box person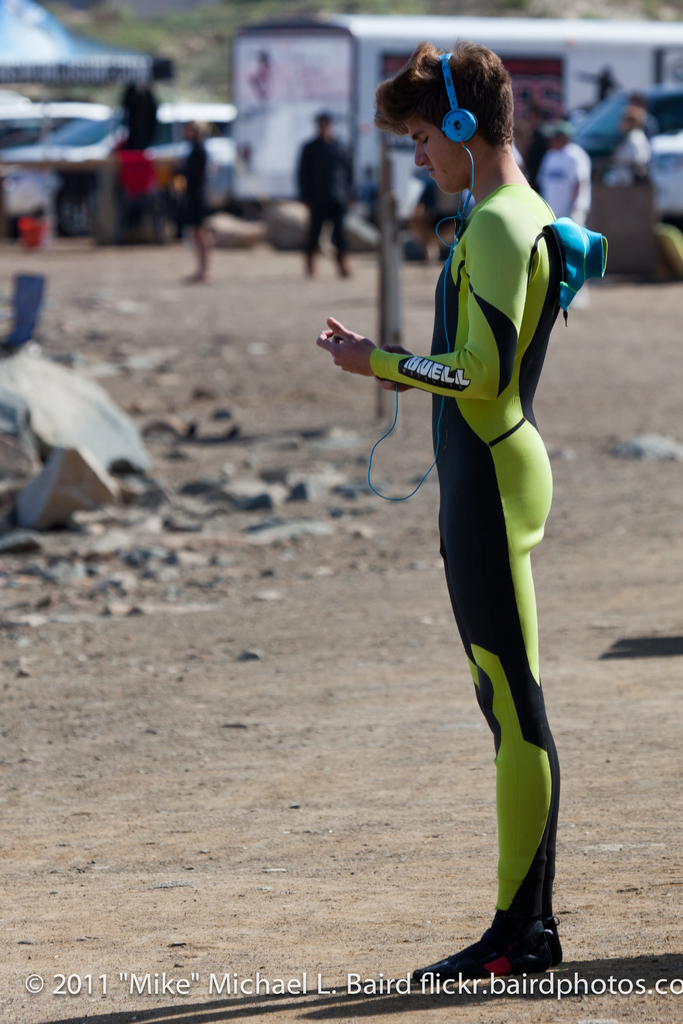
pyautogui.locateOnScreen(527, 115, 613, 232)
